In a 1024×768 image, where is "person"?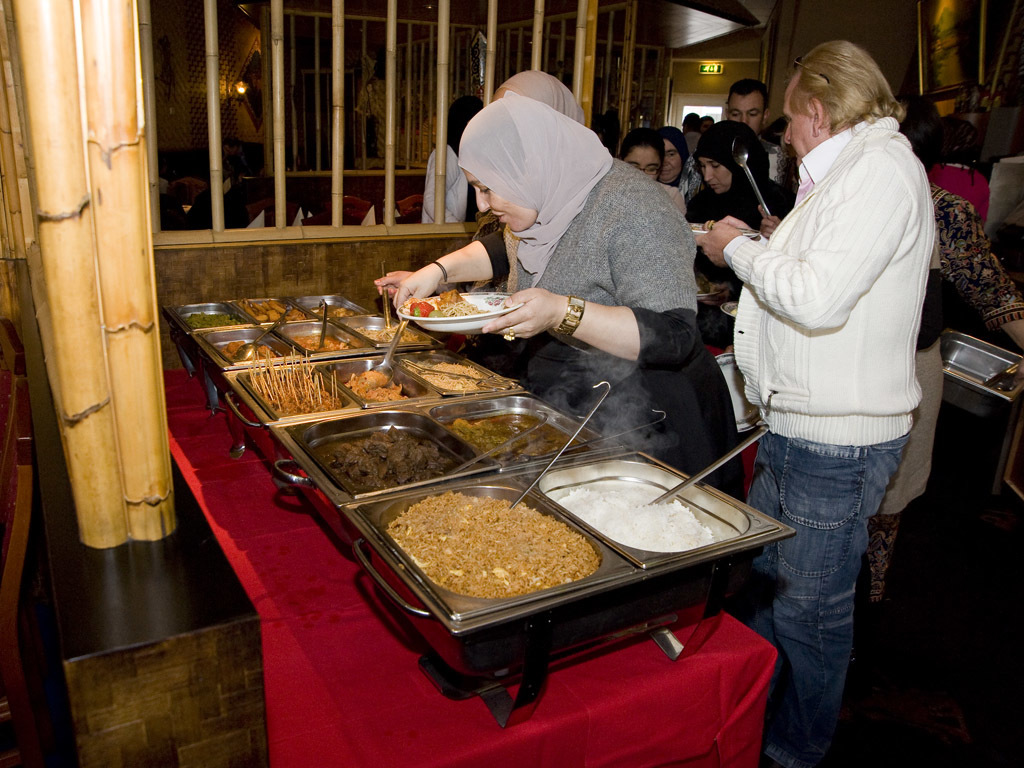
{"left": 383, "top": 68, "right": 708, "bottom": 434}.
